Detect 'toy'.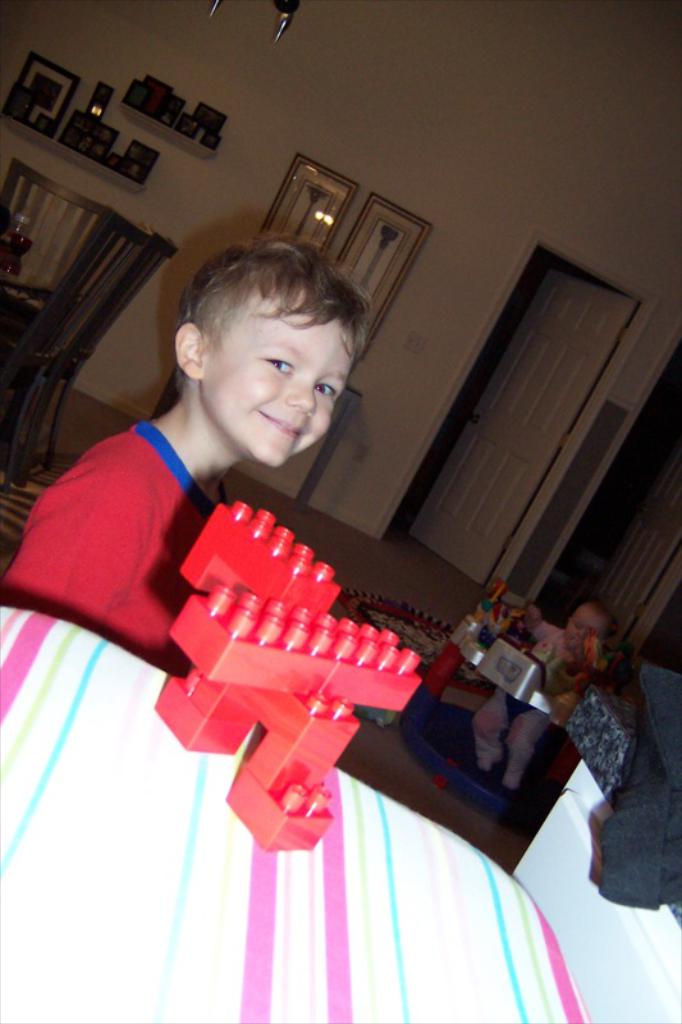
Detected at rect(113, 475, 457, 847).
